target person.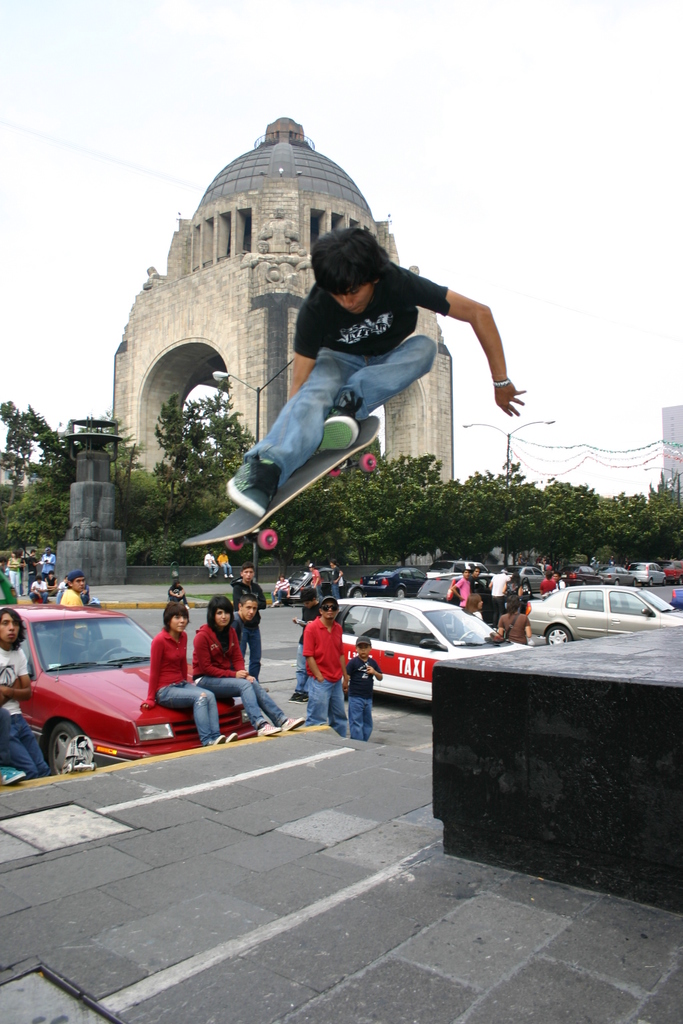
Target region: [left=499, top=569, right=522, bottom=609].
